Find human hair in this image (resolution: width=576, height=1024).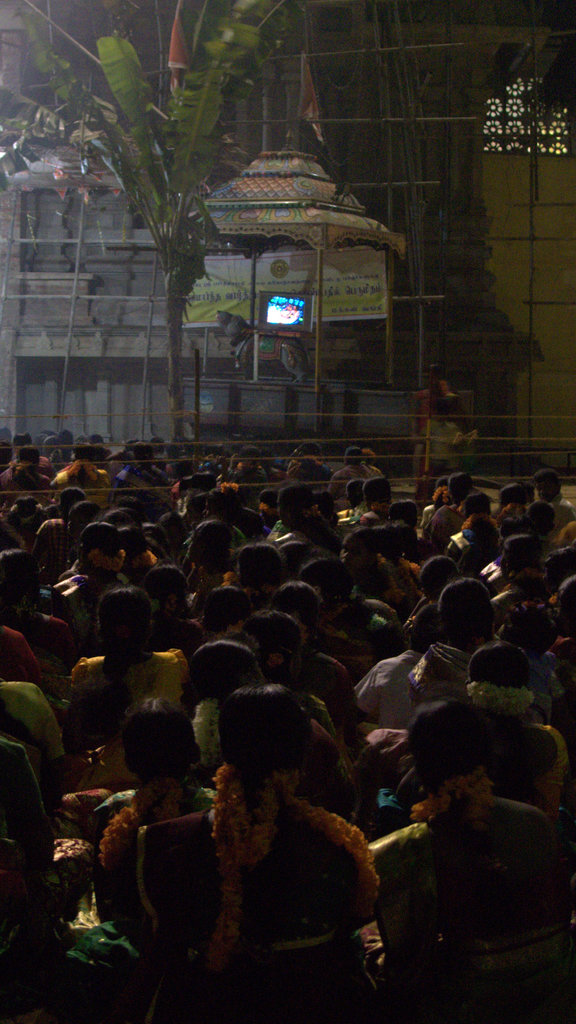
(x1=431, y1=474, x2=452, y2=507).
